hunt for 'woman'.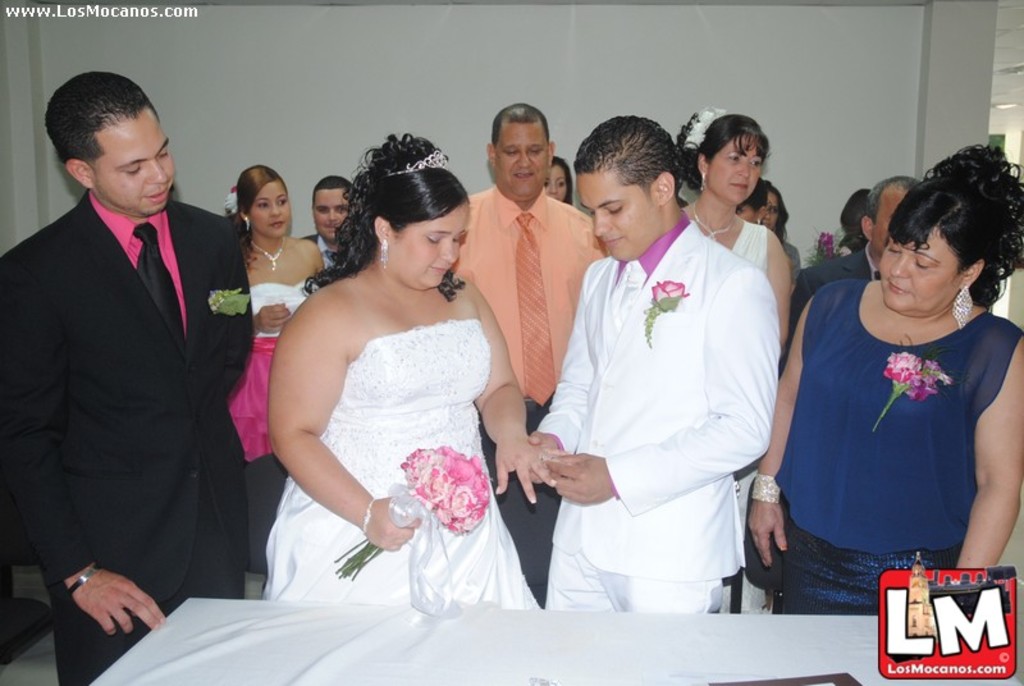
Hunted down at locate(749, 138, 1023, 619).
